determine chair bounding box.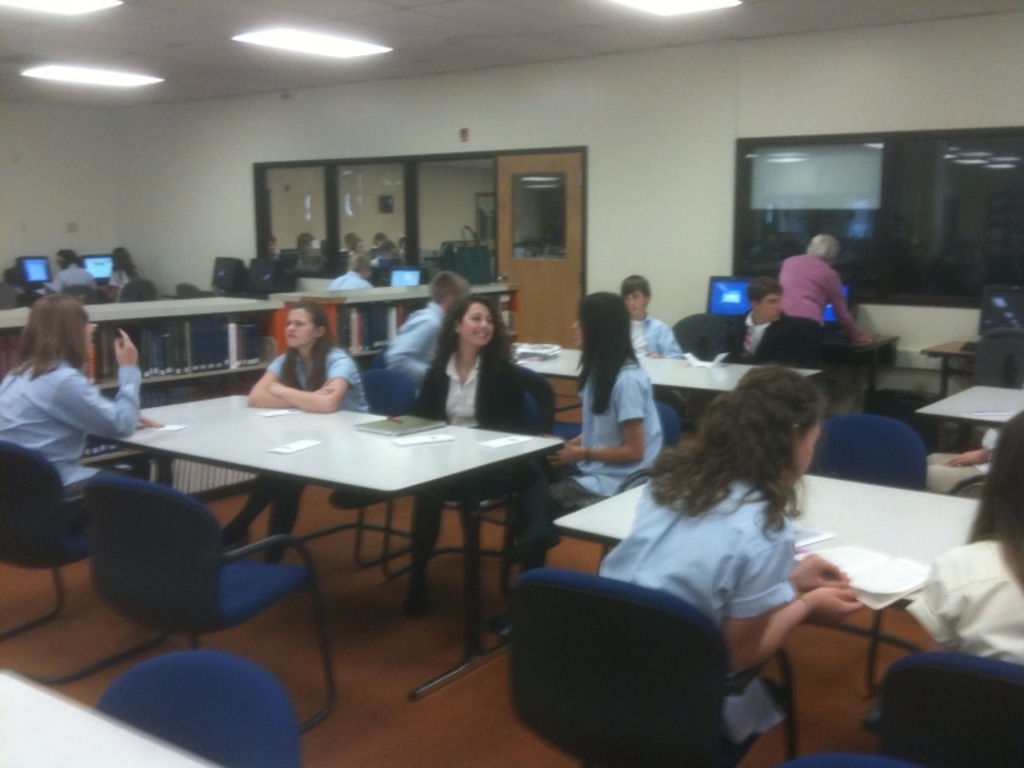
Determined: [x1=282, y1=365, x2=421, y2=563].
